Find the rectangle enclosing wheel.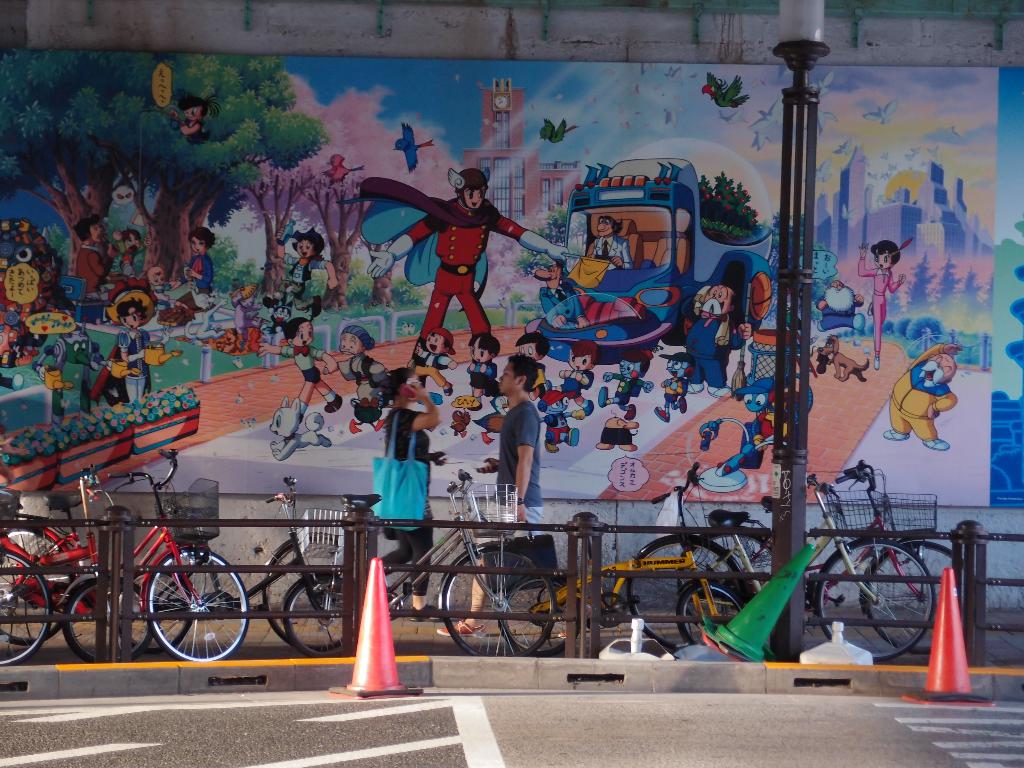
0/547/54/664.
